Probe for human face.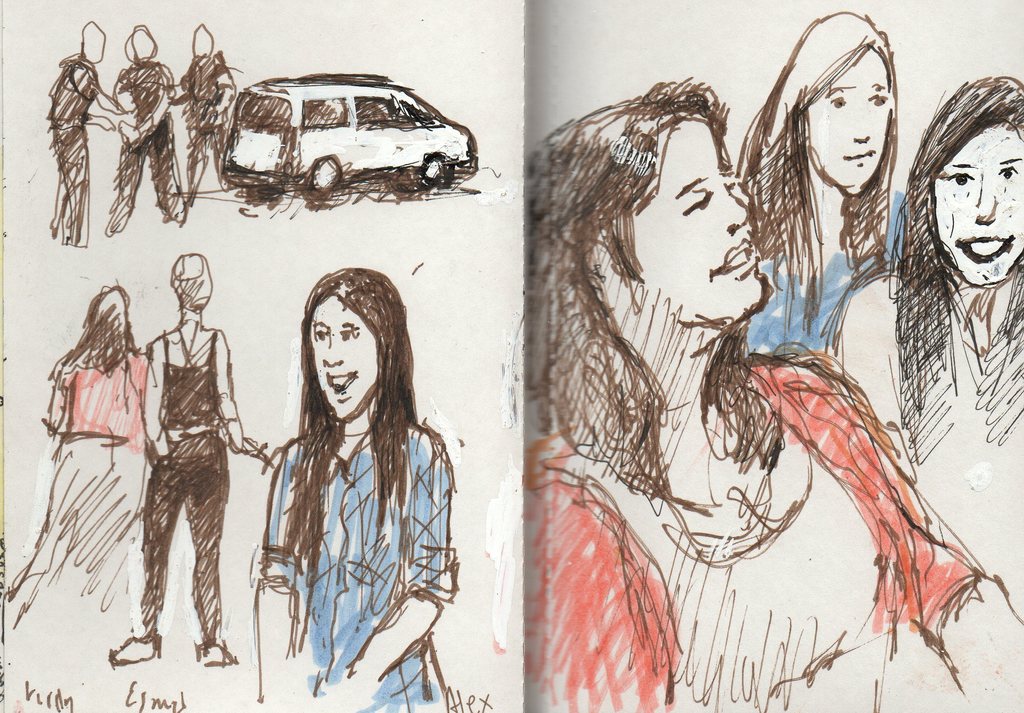
Probe result: locate(806, 49, 893, 190).
